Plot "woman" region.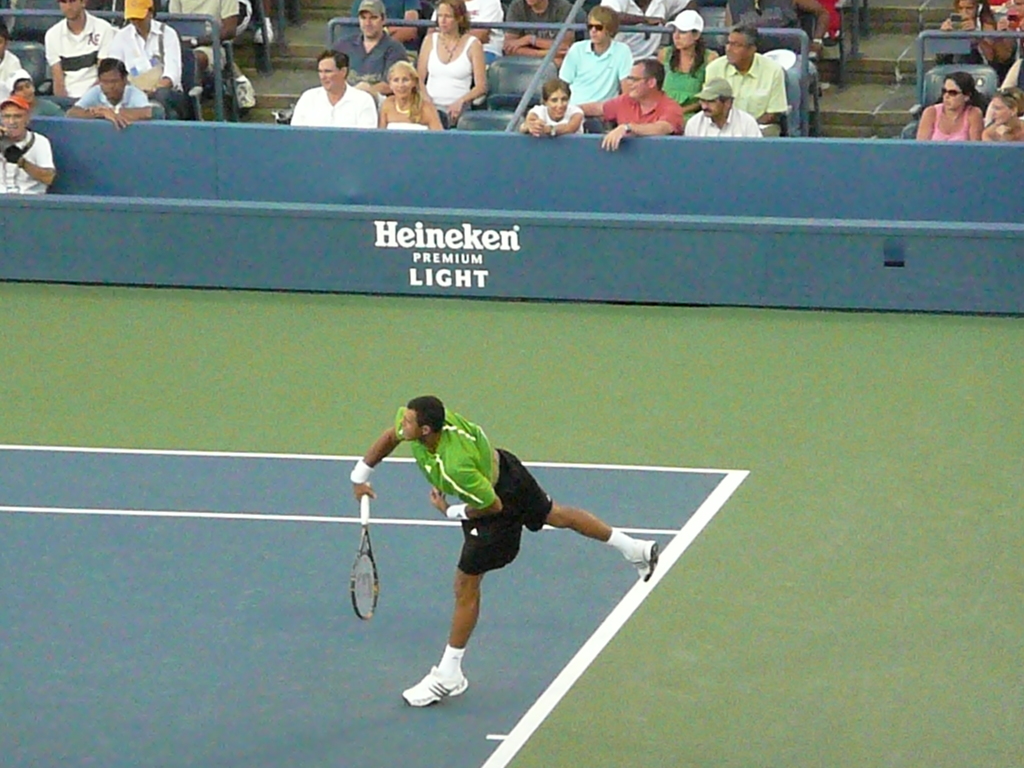
Plotted at [x1=655, y1=10, x2=718, y2=124].
